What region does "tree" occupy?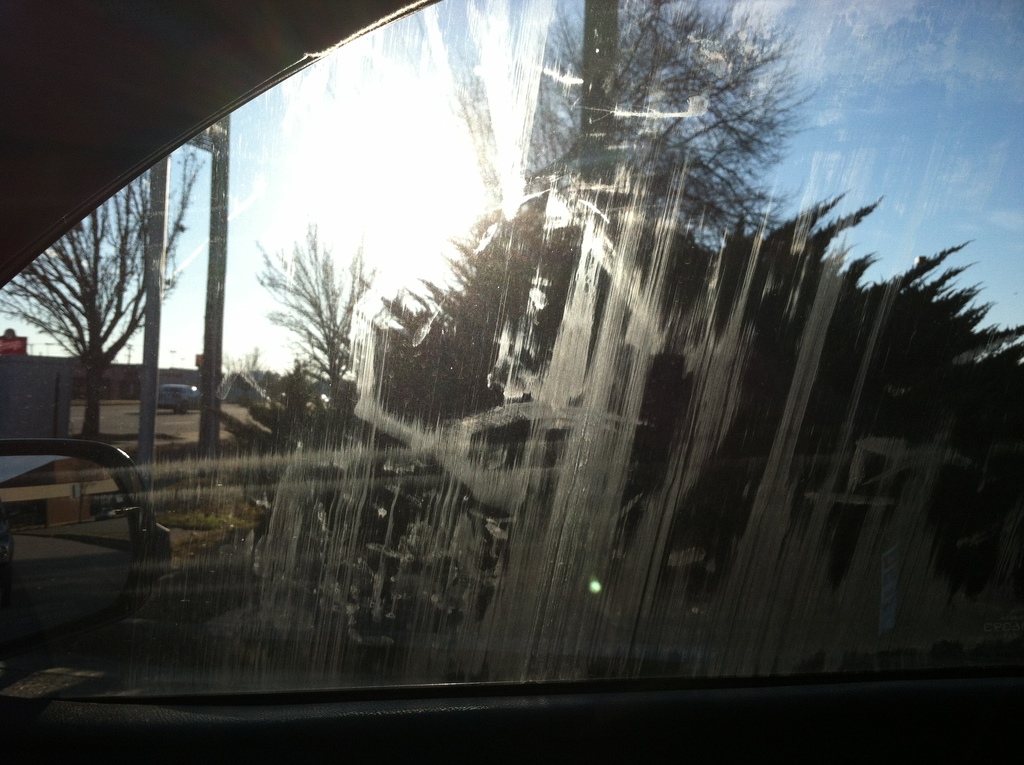
x1=247 y1=220 x2=390 y2=439.
